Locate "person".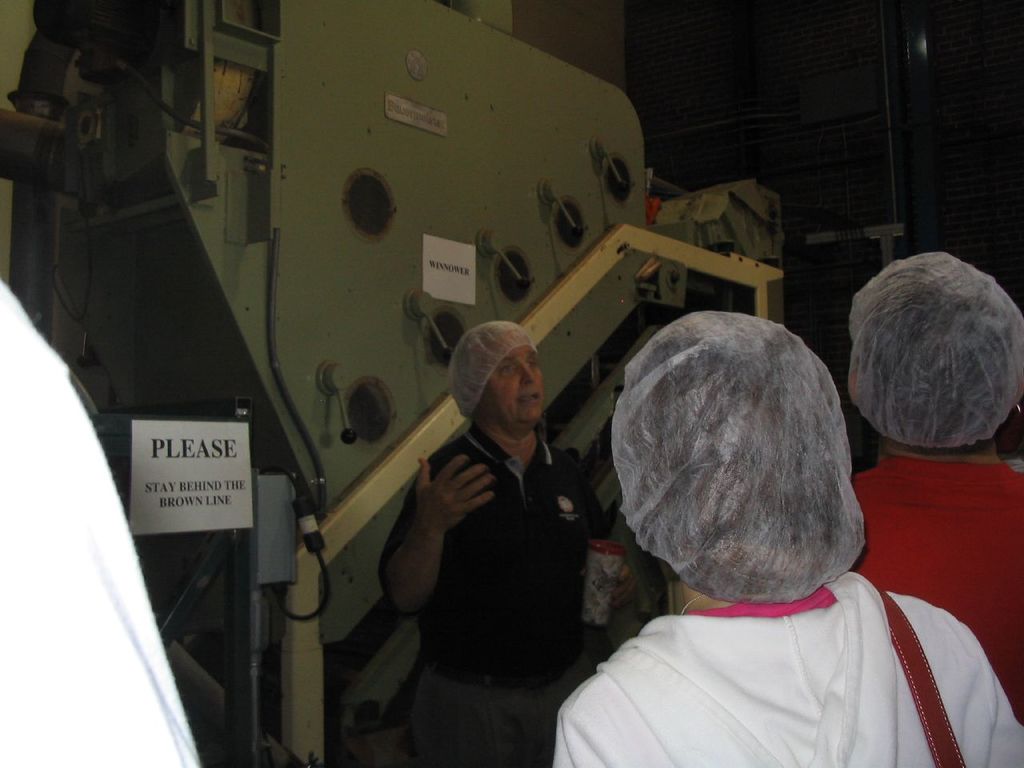
Bounding box: {"x1": 382, "y1": 315, "x2": 662, "y2": 767}.
